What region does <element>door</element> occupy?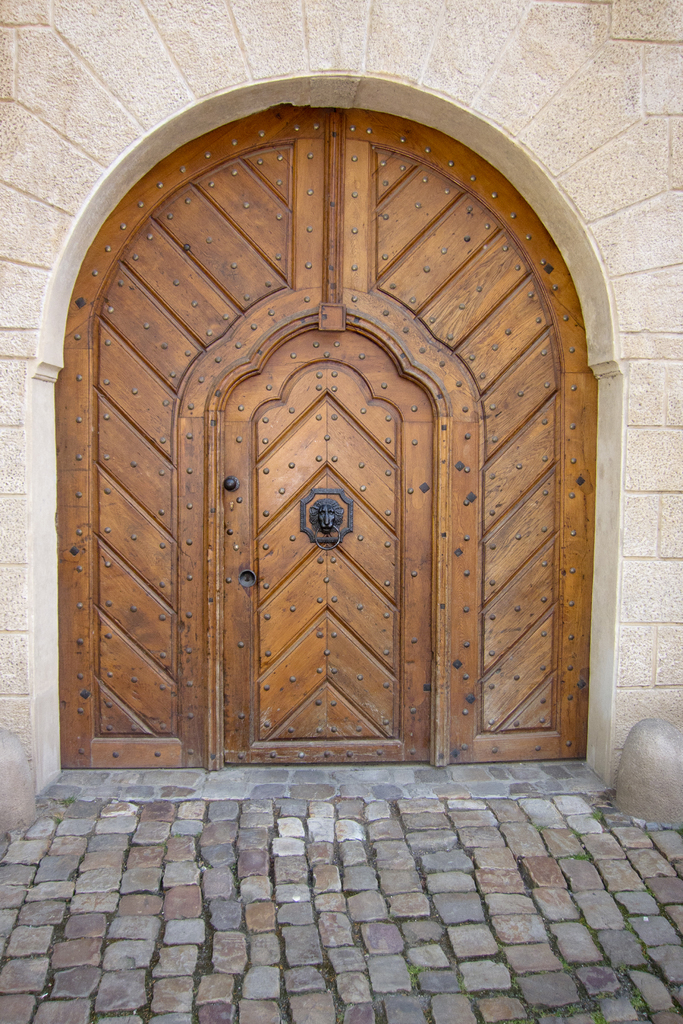
(220, 314, 450, 780).
